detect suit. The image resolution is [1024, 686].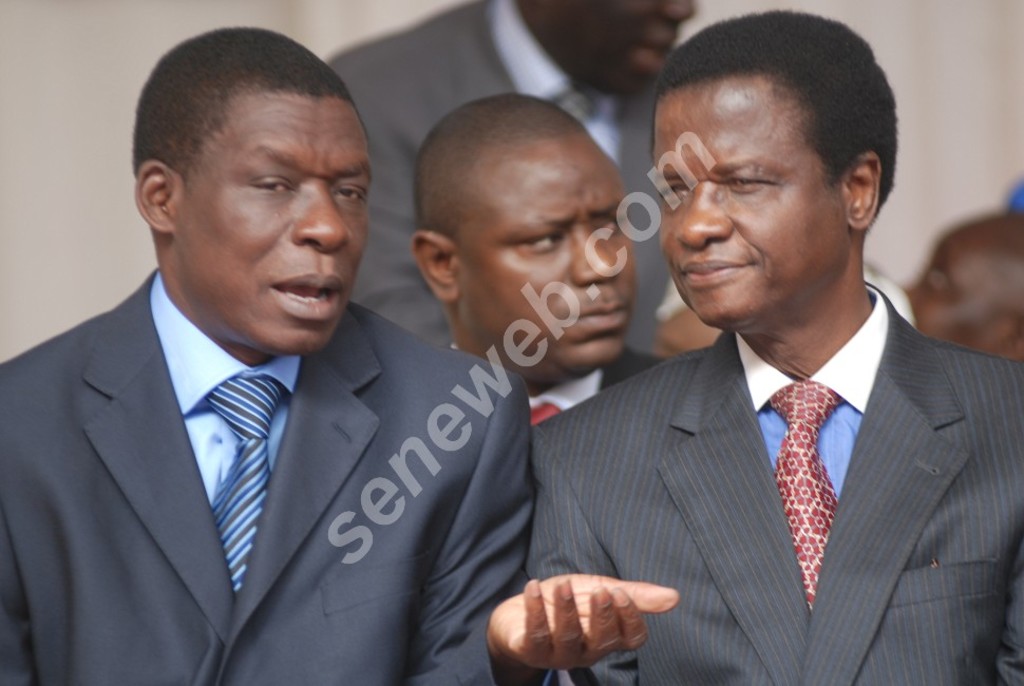
rect(537, 228, 1023, 675).
